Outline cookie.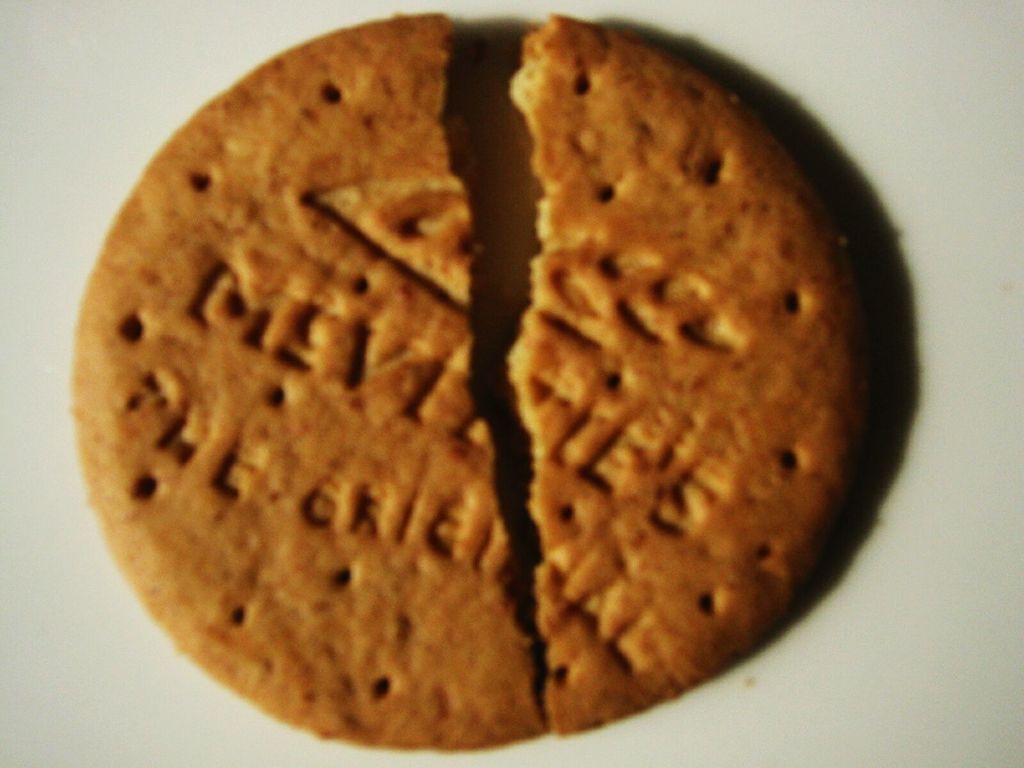
Outline: detection(71, 8, 863, 753).
